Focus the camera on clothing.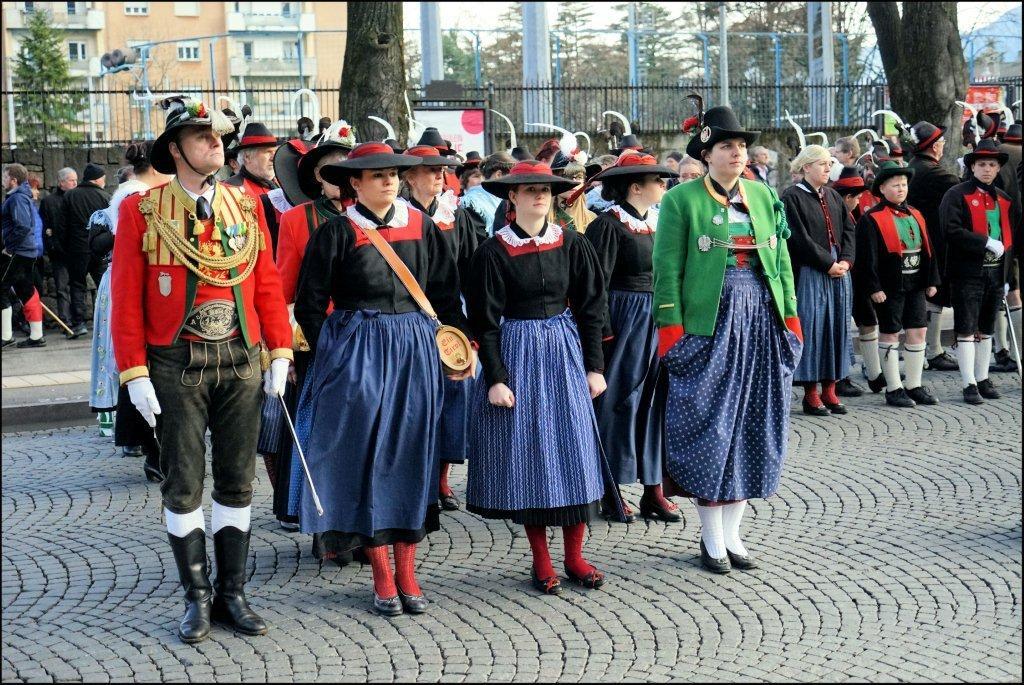
Focus region: <region>463, 219, 604, 389</region>.
